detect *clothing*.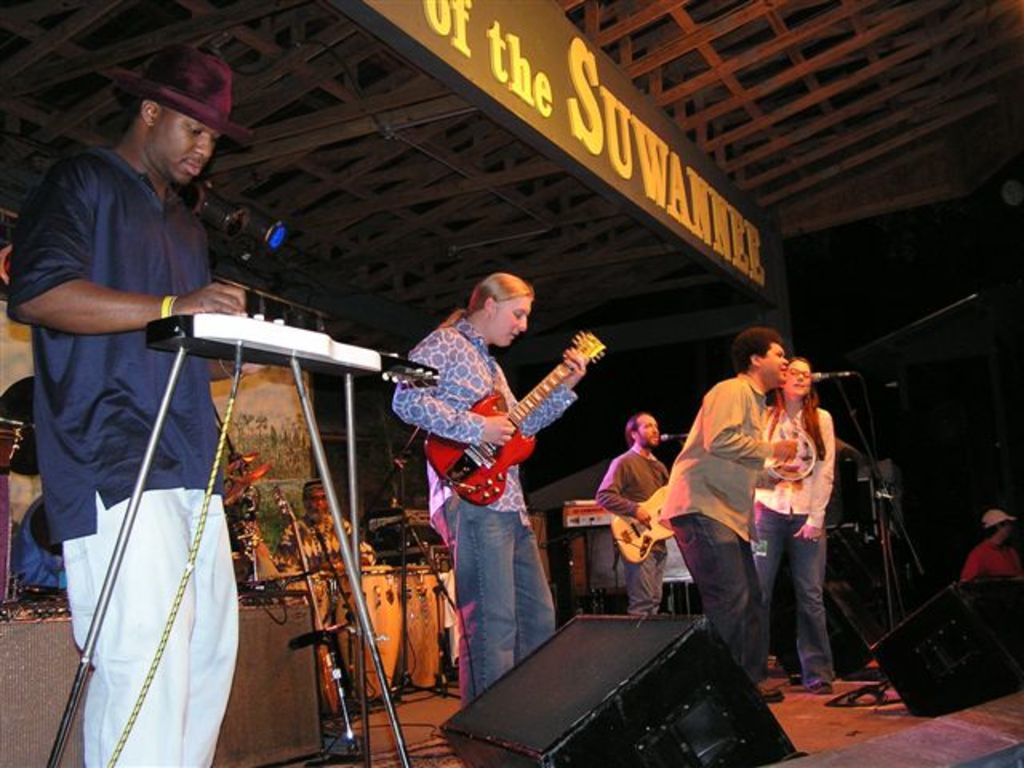
Detected at <bbox>5, 144, 240, 766</bbox>.
